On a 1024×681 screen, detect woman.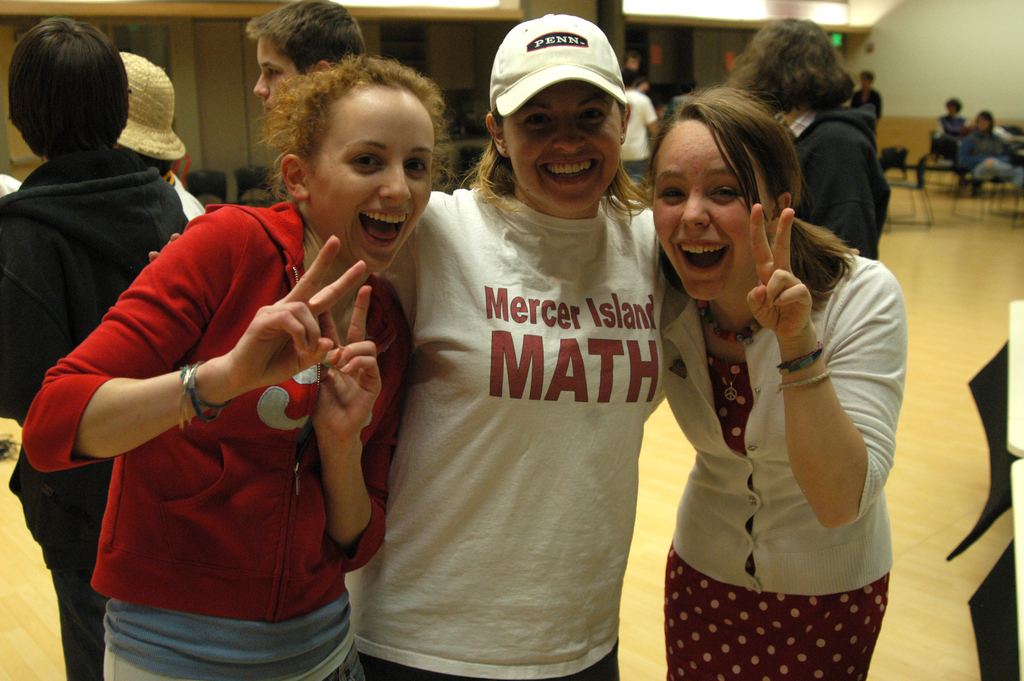
BBox(17, 51, 464, 680).
